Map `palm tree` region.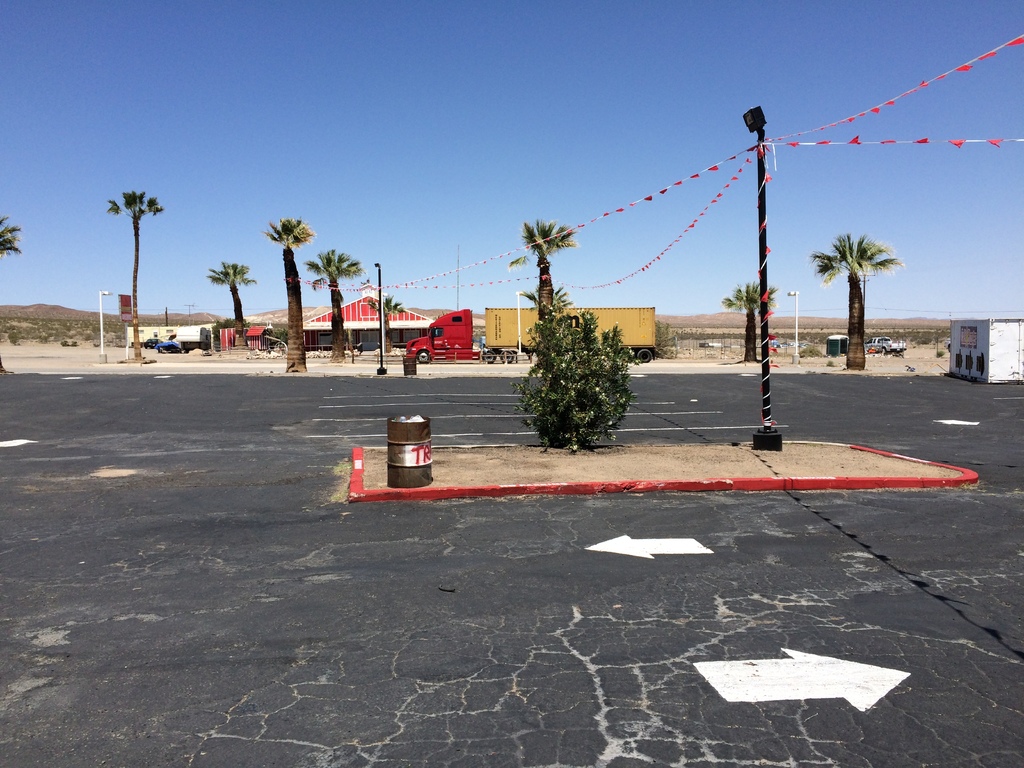
Mapped to [312, 240, 360, 371].
